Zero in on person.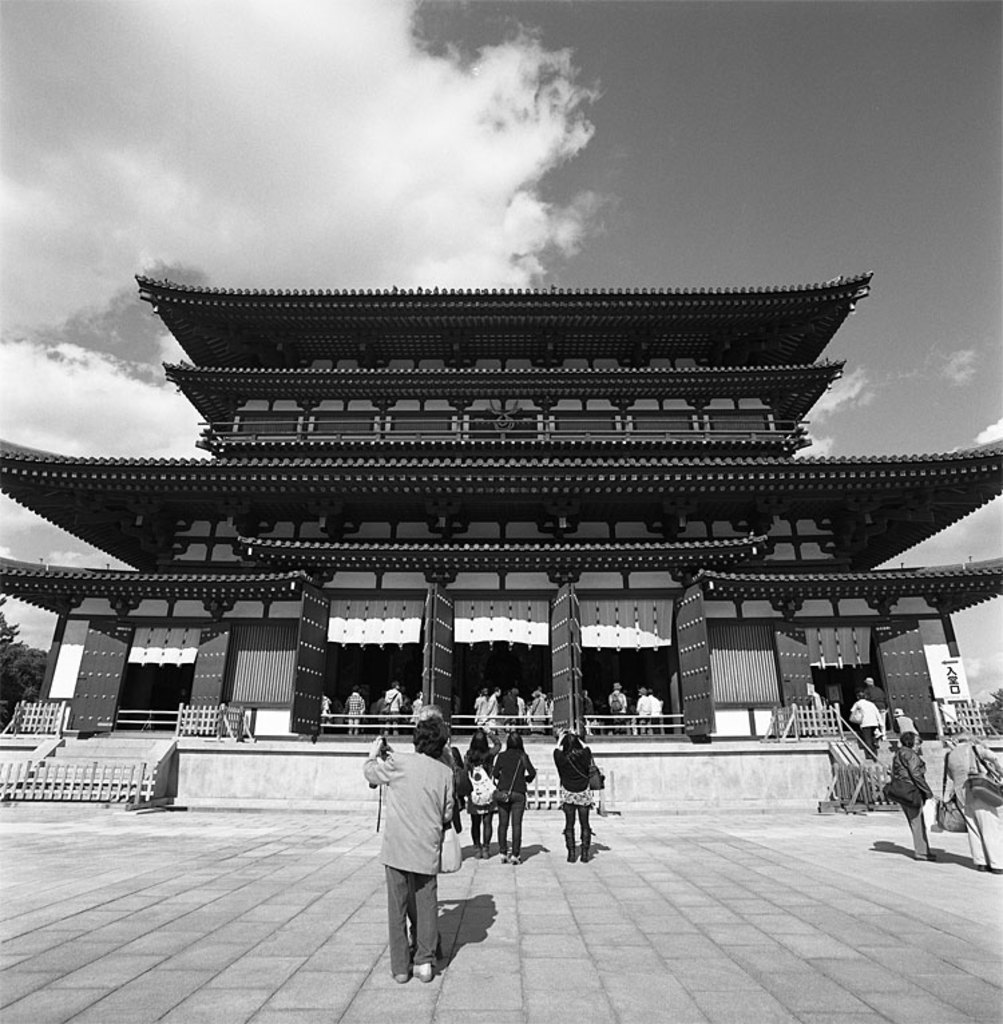
Zeroed in: box(562, 741, 603, 864).
